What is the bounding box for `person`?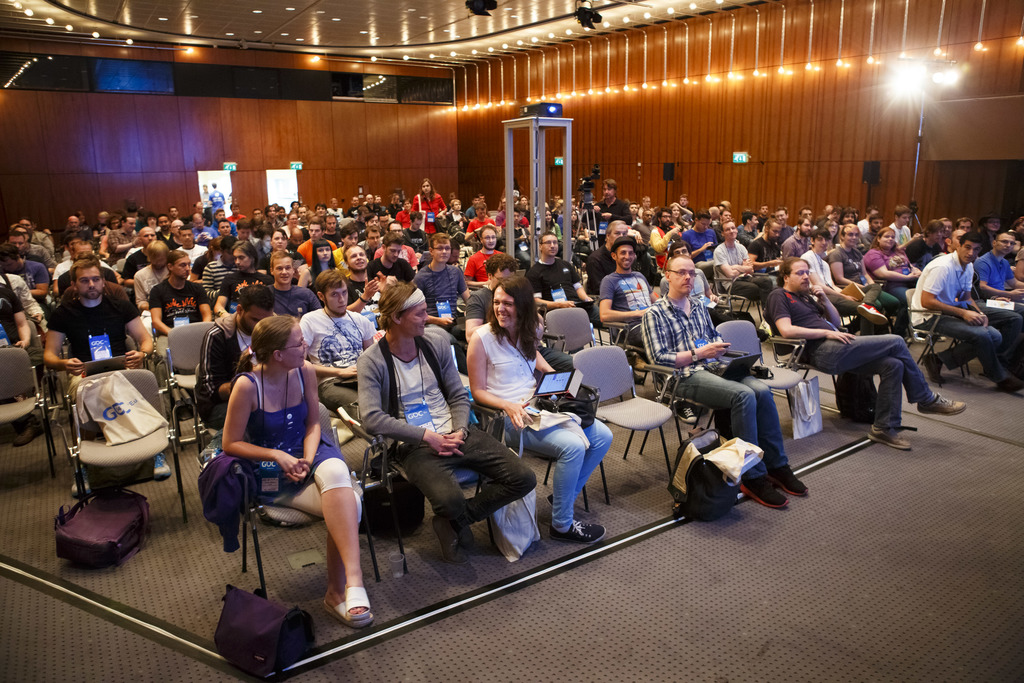
{"x1": 599, "y1": 238, "x2": 654, "y2": 320}.
